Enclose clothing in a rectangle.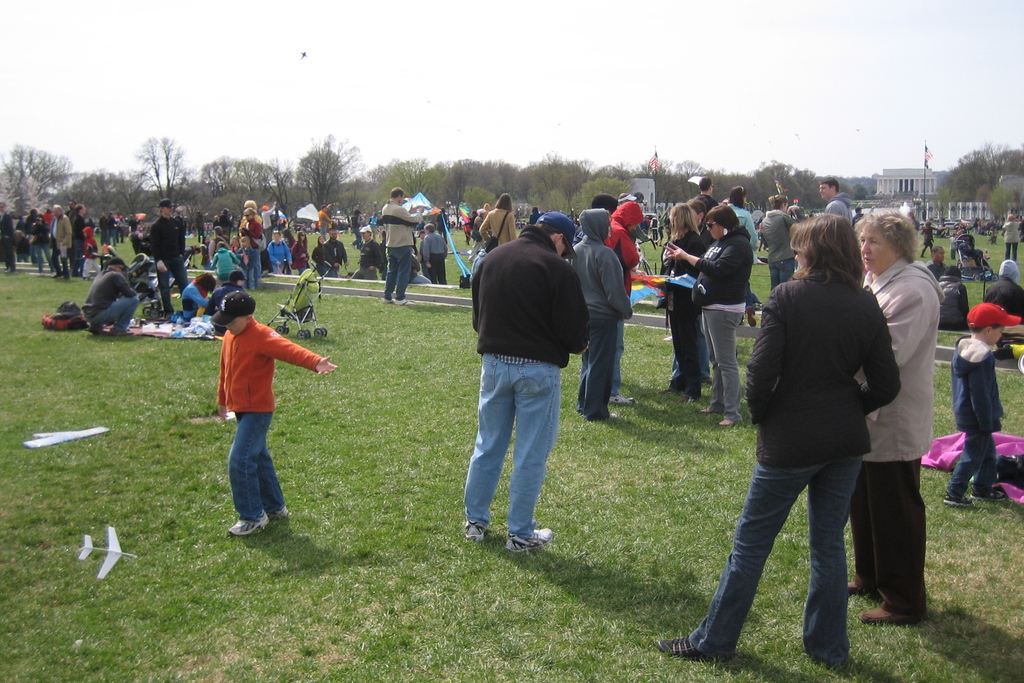
x1=147 y1=211 x2=190 y2=308.
